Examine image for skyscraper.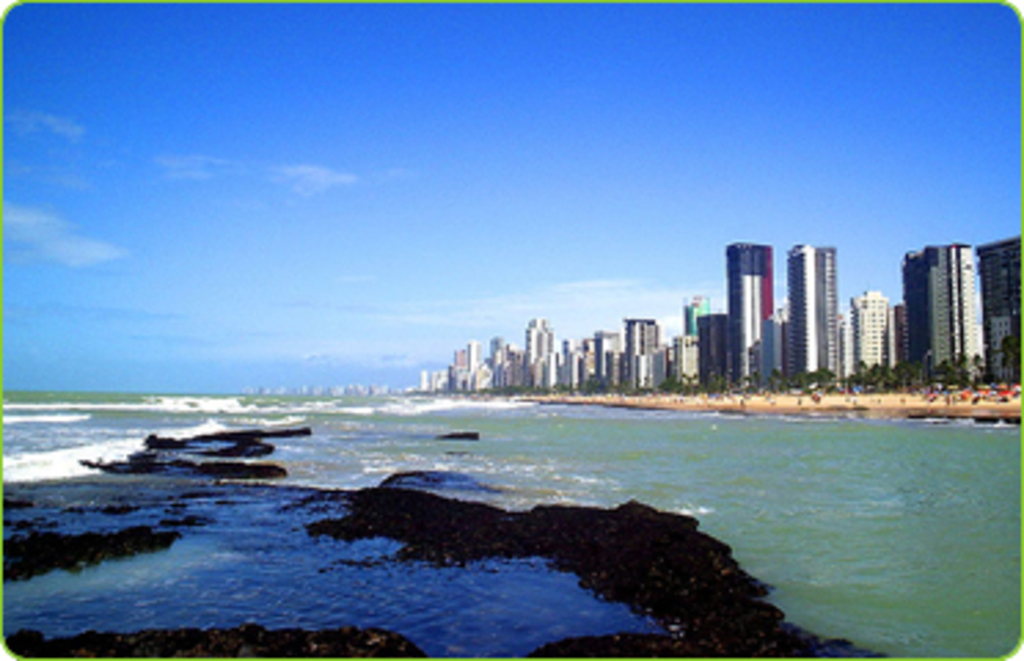
Examination result: {"left": 840, "top": 286, "right": 892, "bottom": 397}.
